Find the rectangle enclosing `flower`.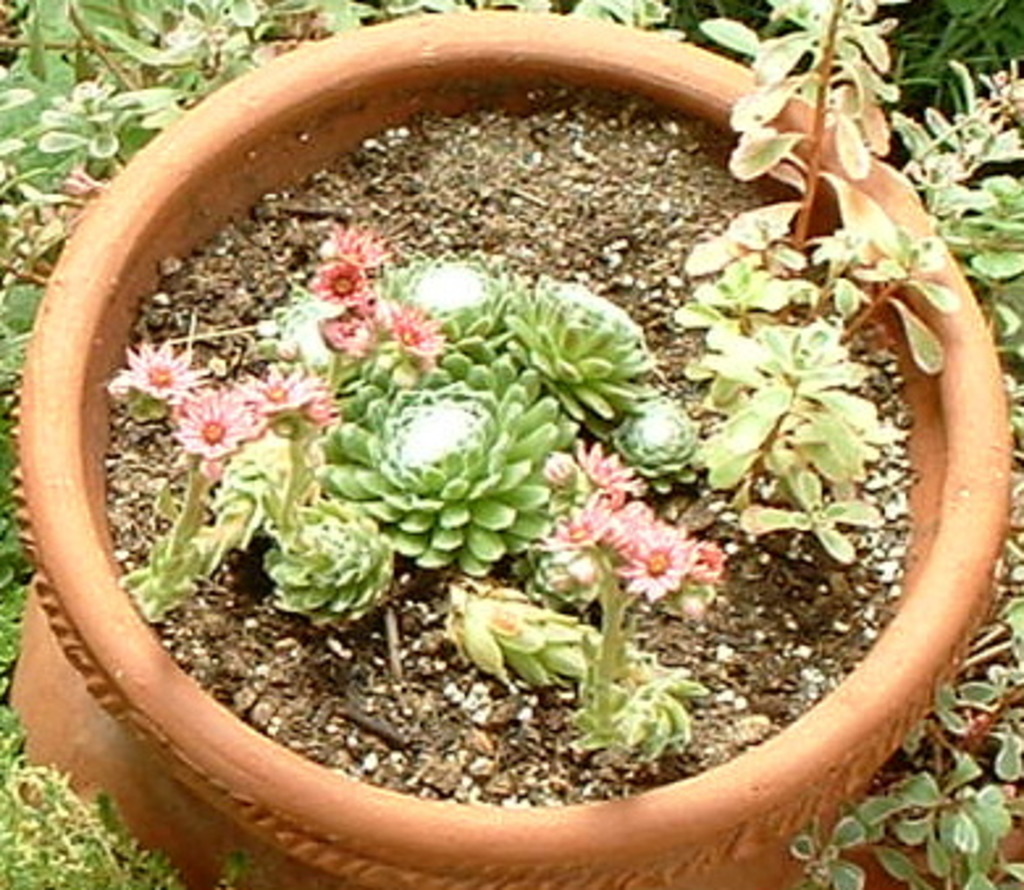
(x1=528, y1=536, x2=607, y2=606).
